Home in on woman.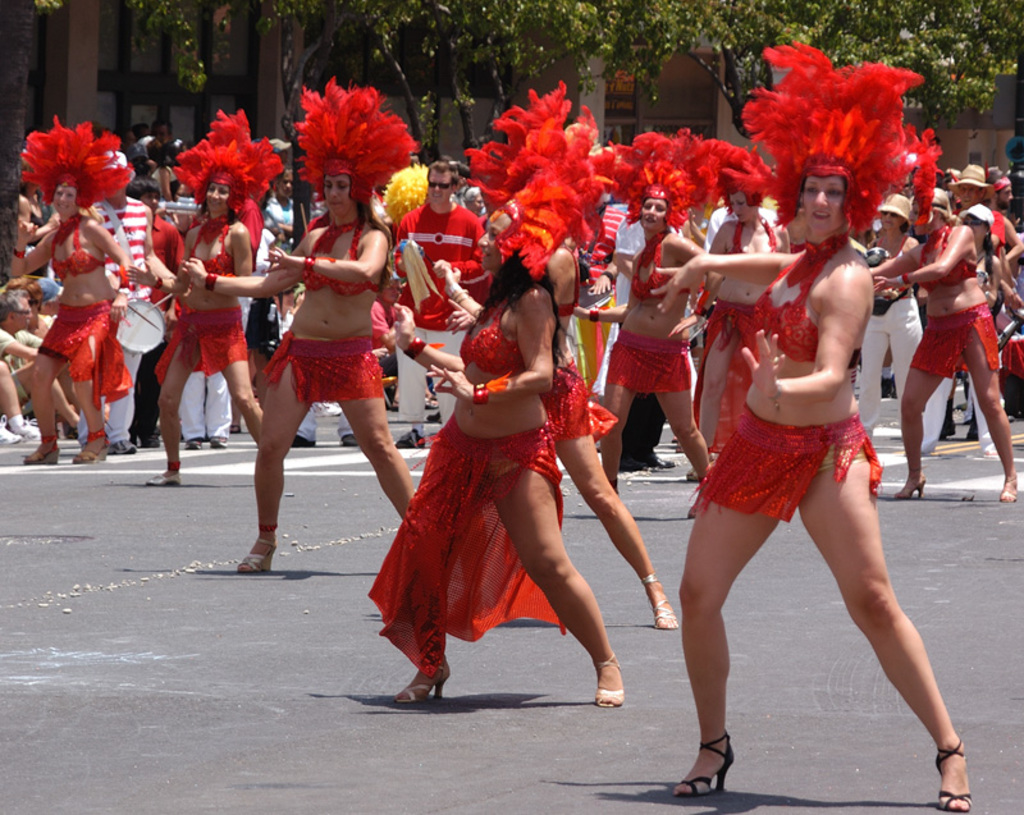
Homed in at [left=858, top=193, right=925, bottom=427].
